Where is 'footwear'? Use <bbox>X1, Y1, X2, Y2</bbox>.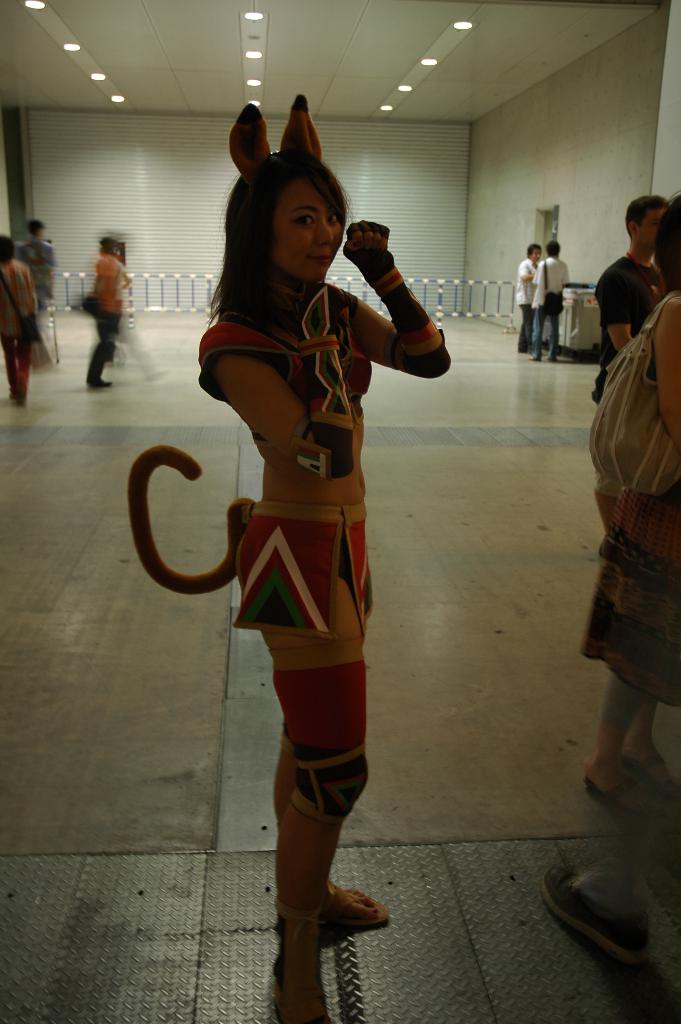
<bbox>525, 865, 649, 974</bbox>.
